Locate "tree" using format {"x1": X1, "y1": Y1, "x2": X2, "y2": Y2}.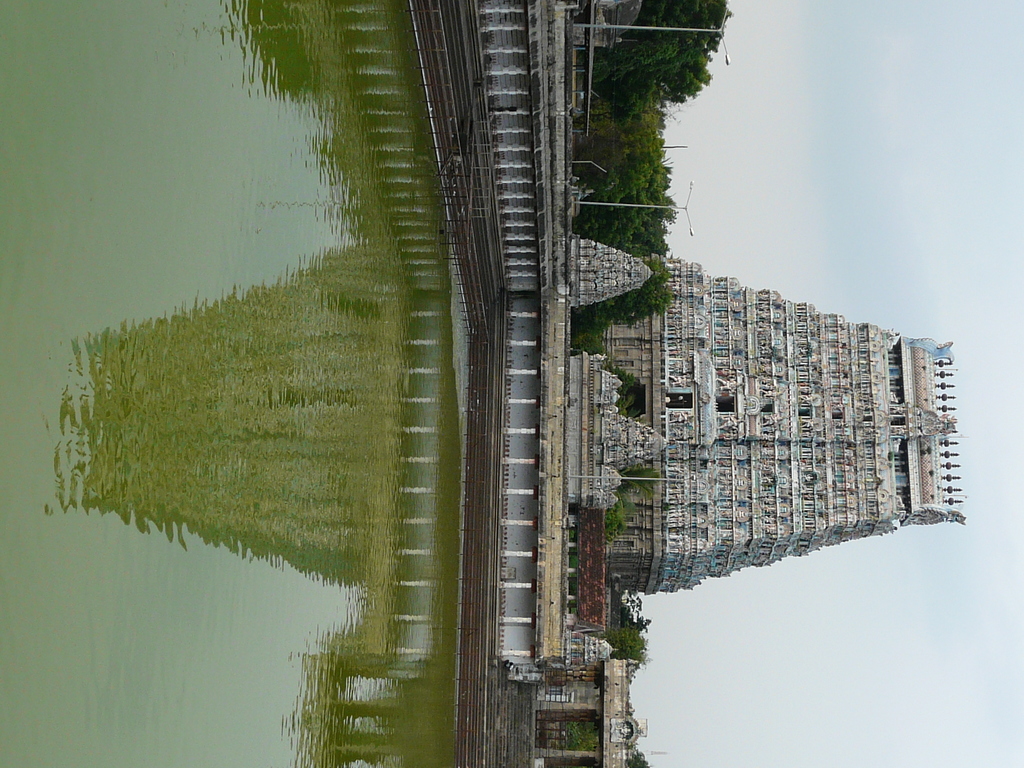
{"x1": 583, "y1": 0, "x2": 736, "y2": 76}.
